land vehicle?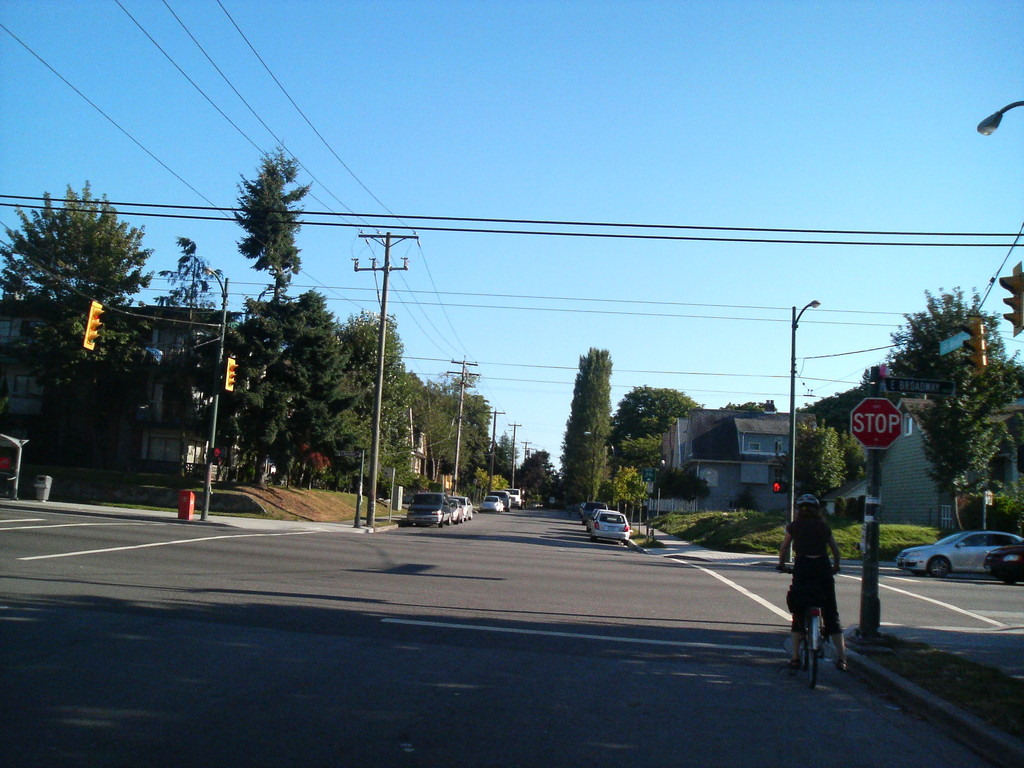
crop(893, 529, 1020, 579)
